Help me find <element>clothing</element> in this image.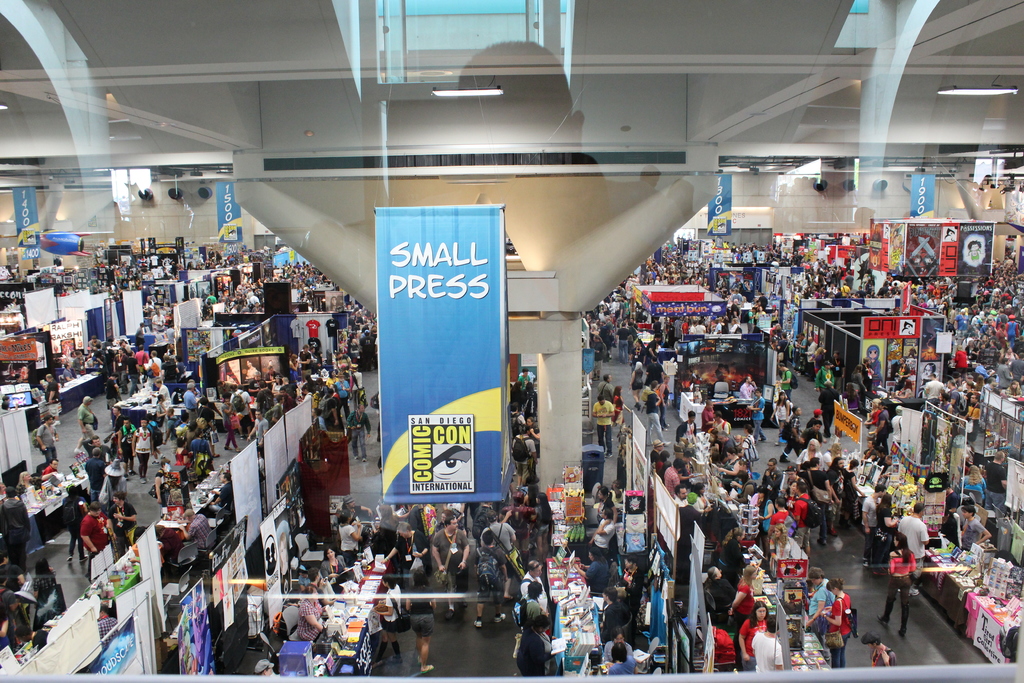
Found it: <bbox>381, 582, 404, 633</bbox>.
